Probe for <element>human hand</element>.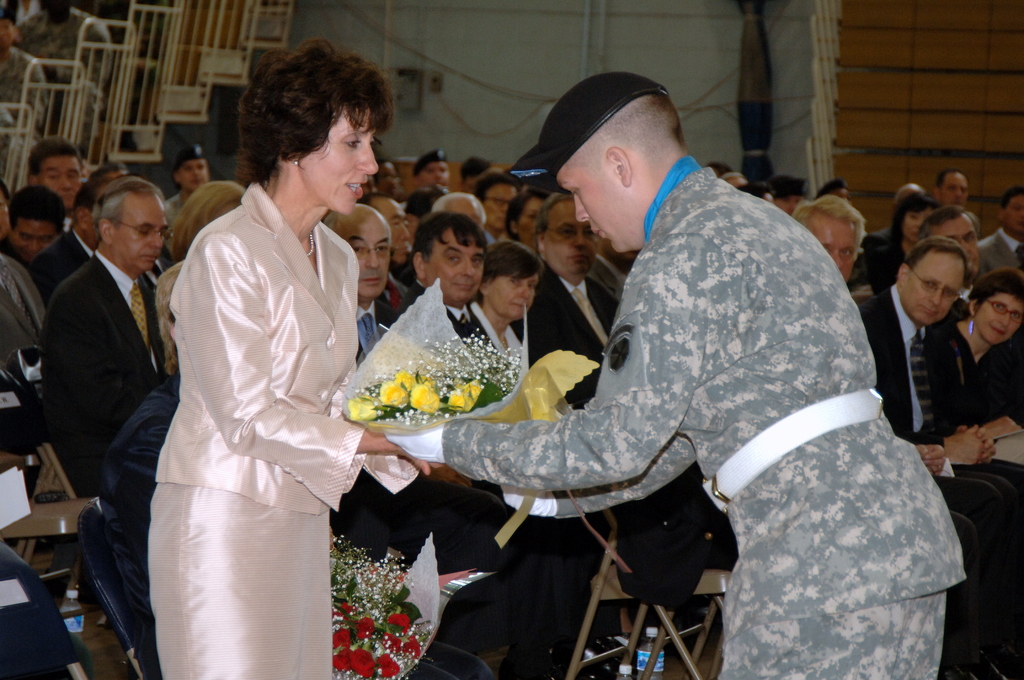
Probe result: bbox=[385, 421, 445, 464].
